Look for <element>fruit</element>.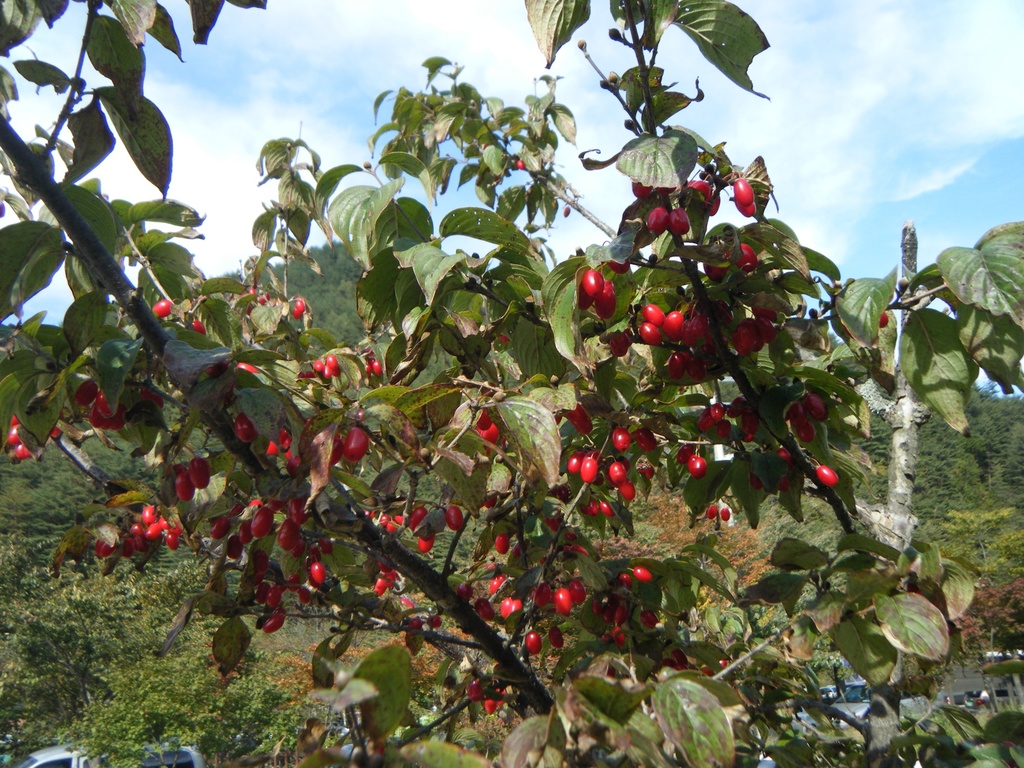
Found: [546, 516, 561, 532].
